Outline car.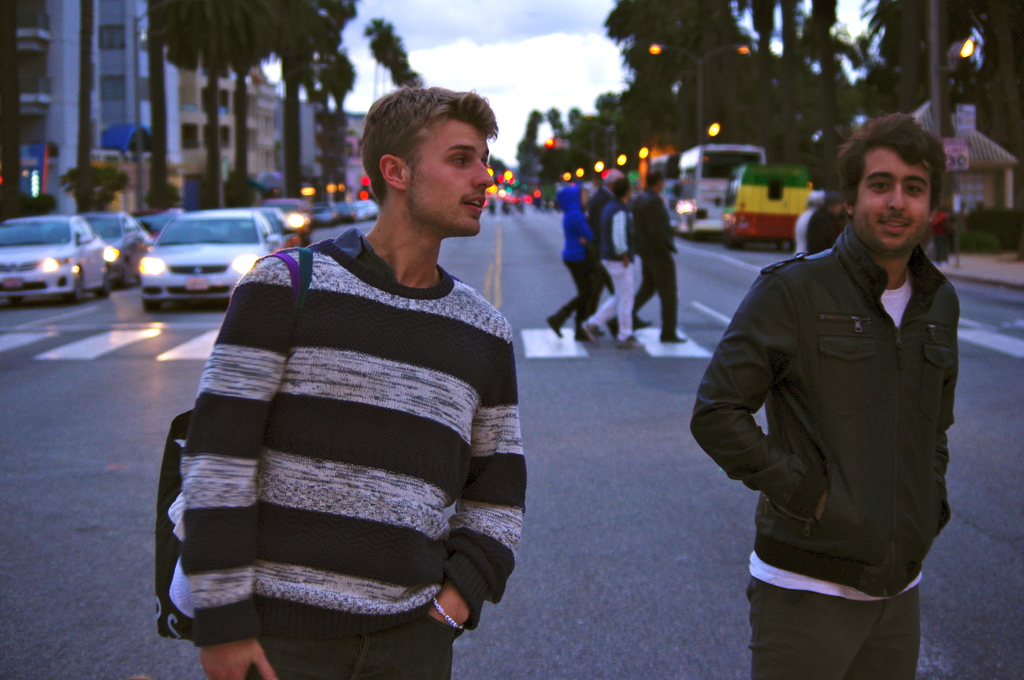
Outline: <box>84,214,150,289</box>.
